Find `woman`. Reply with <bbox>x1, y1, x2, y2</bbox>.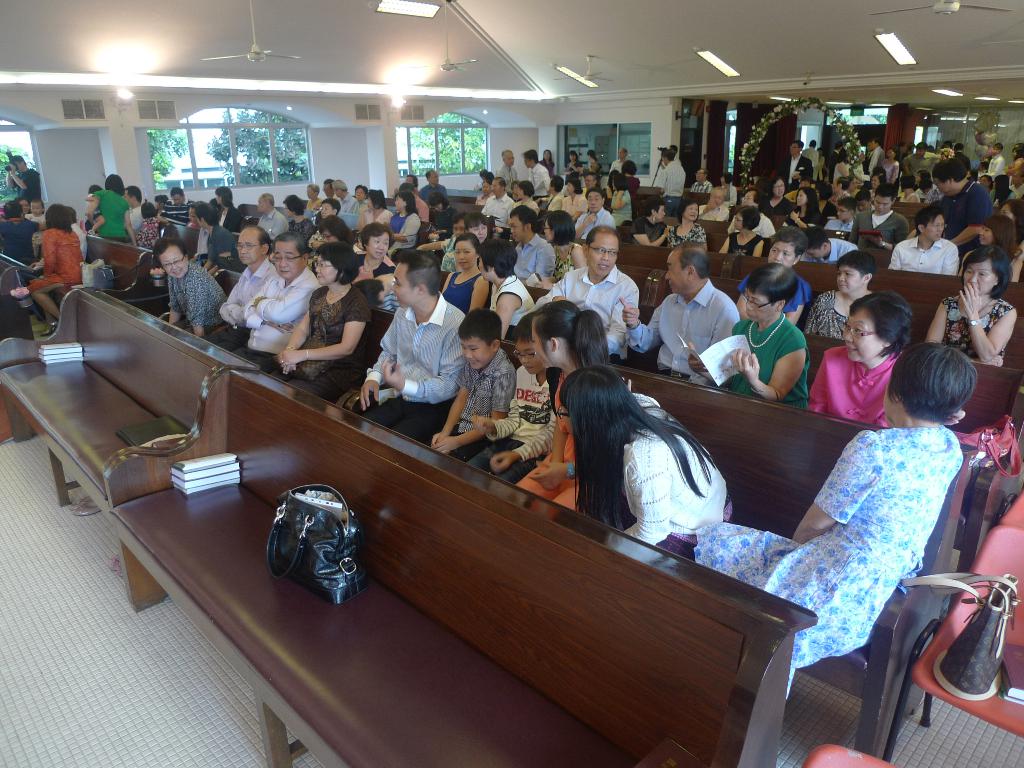
<bbox>717, 206, 764, 253</bbox>.
